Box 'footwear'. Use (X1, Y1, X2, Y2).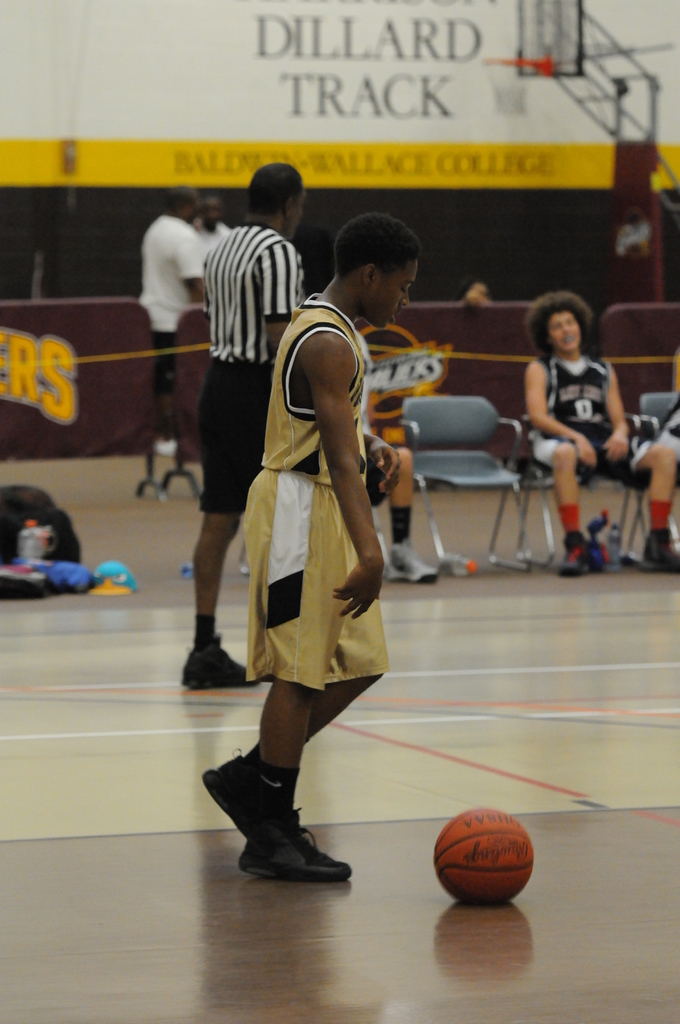
(154, 435, 181, 456).
